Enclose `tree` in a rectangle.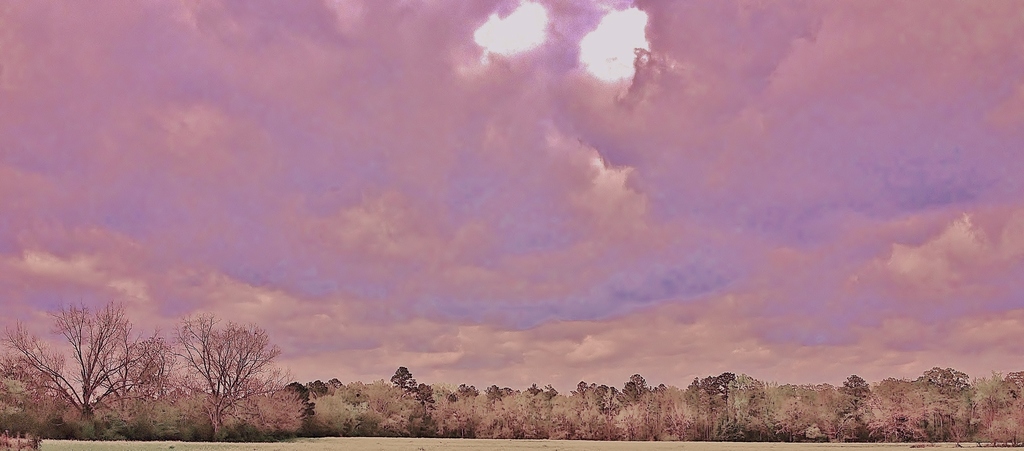
crop(710, 370, 739, 435).
